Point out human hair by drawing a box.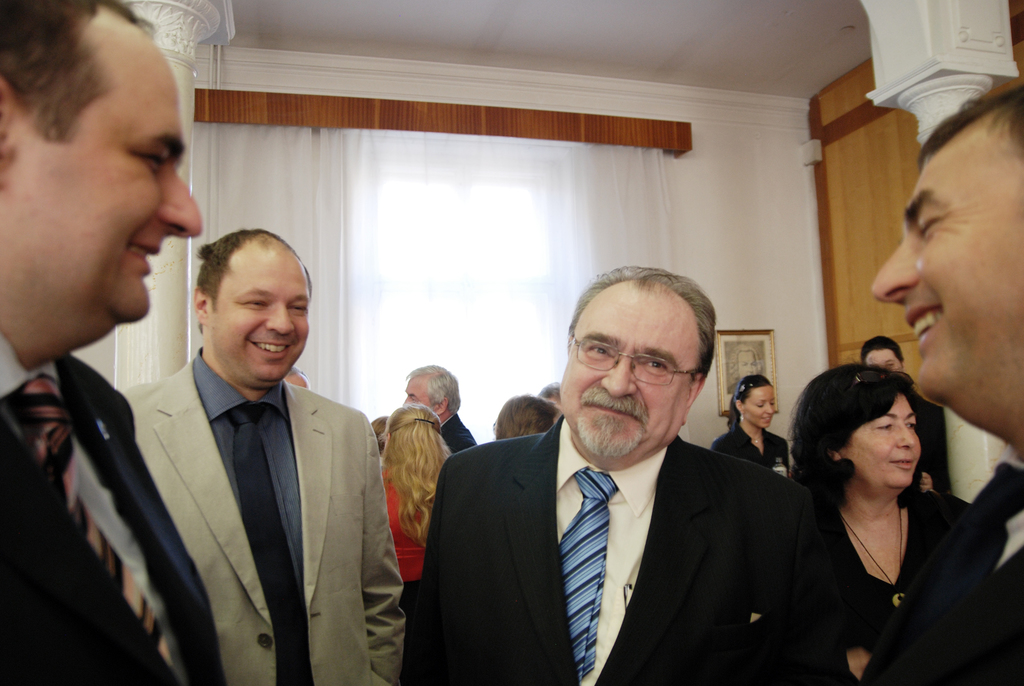
199 230 288 329.
